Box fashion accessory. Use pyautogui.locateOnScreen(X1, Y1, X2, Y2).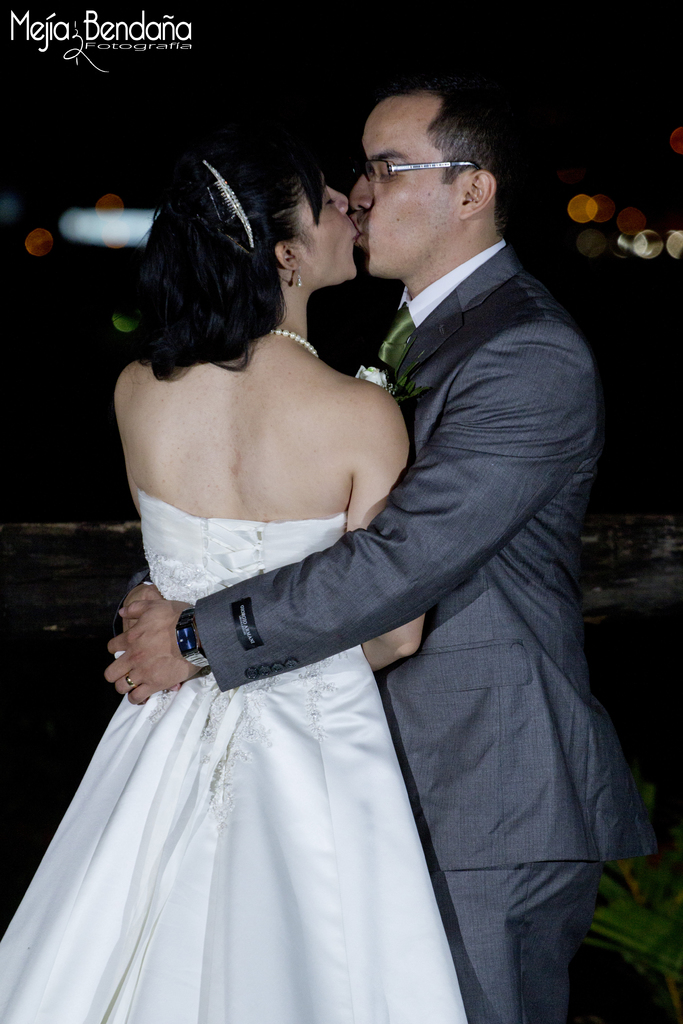
pyautogui.locateOnScreen(200, 154, 251, 248).
